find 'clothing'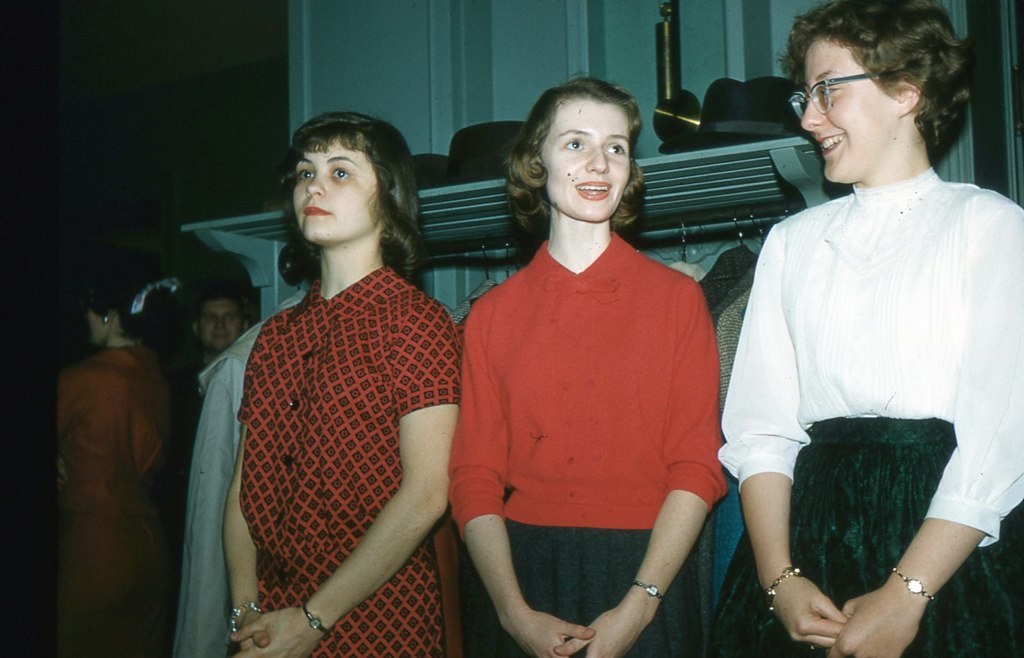
<region>54, 330, 170, 657</region>
